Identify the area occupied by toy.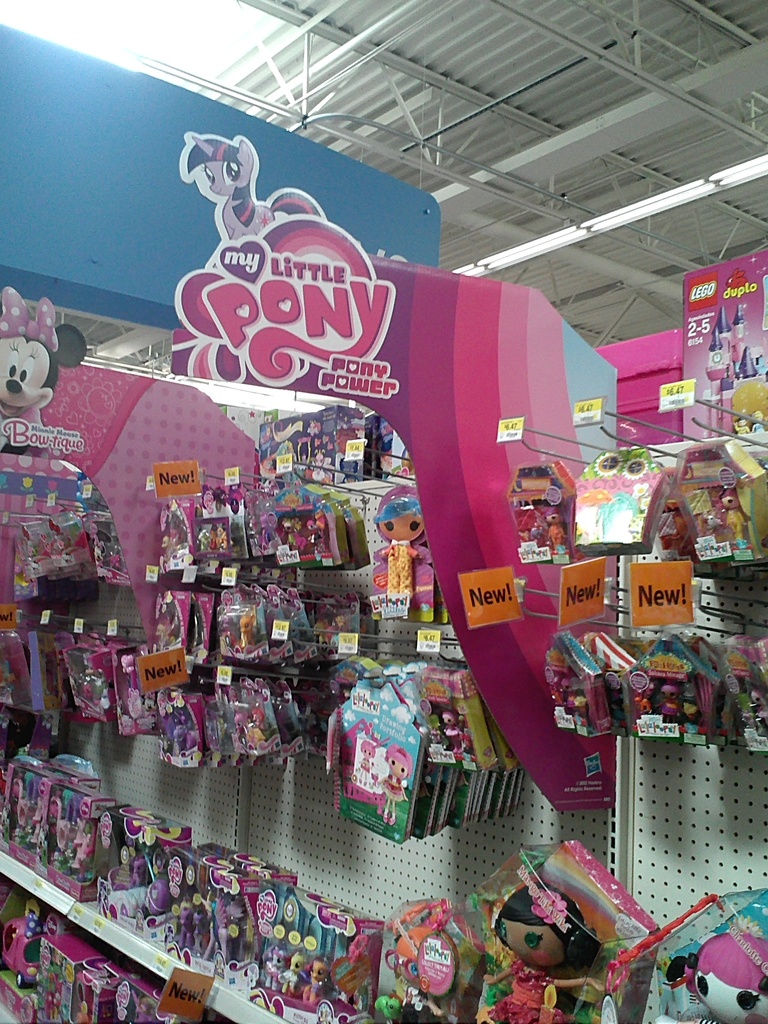
Area: Rect(233, 612, 257, 655).
